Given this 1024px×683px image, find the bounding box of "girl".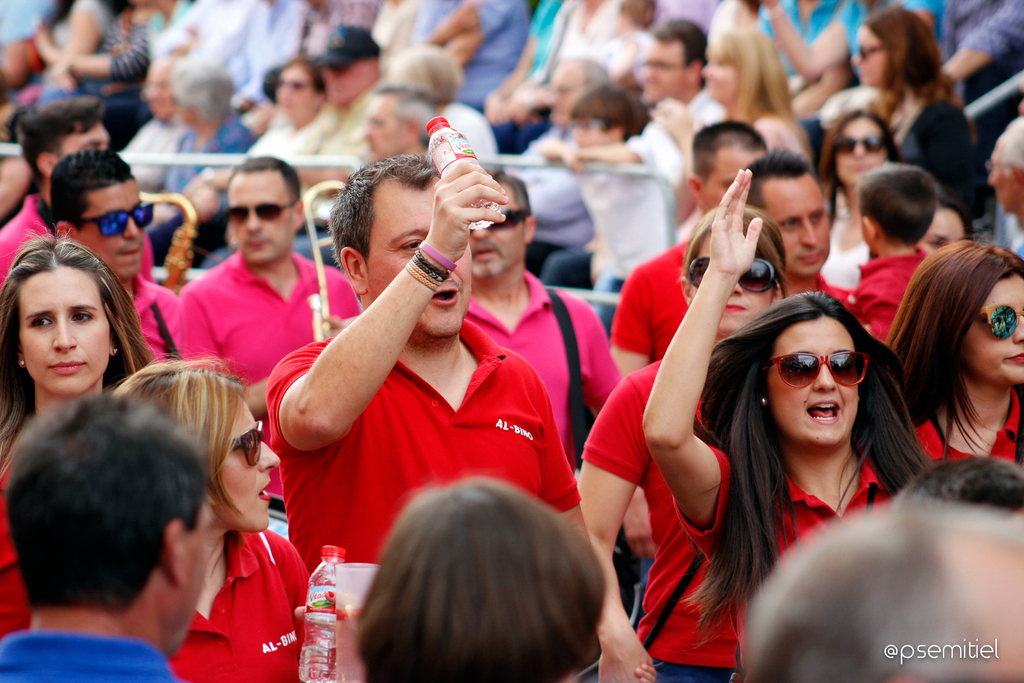
crop(636, 154, 915, 682).
